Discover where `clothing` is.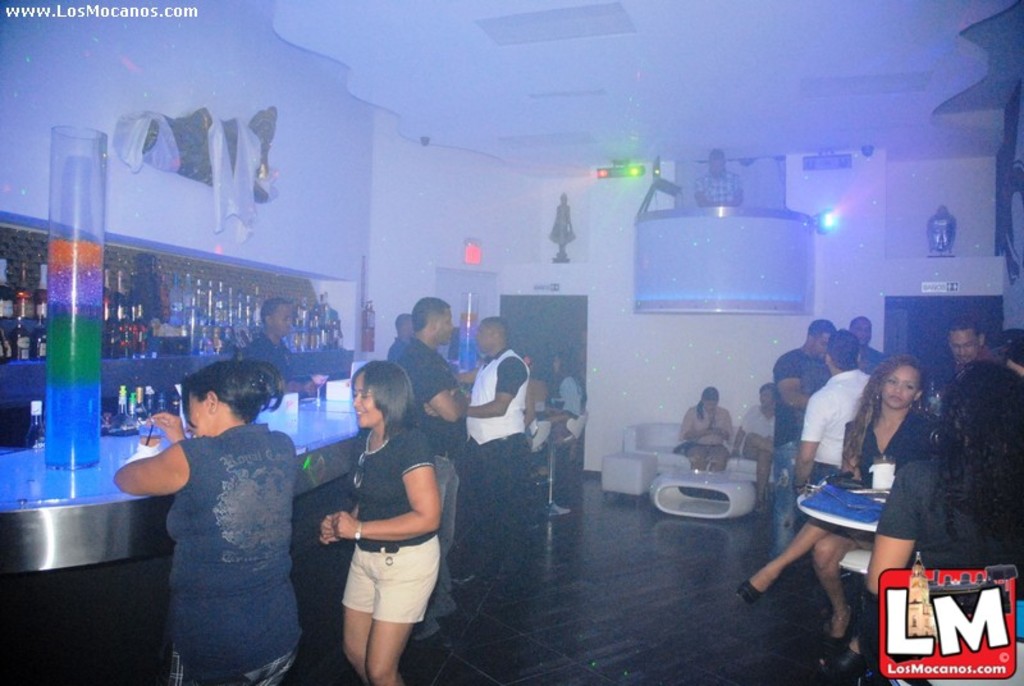
Discovered at <region>311, 413, 440, 658</region>.
